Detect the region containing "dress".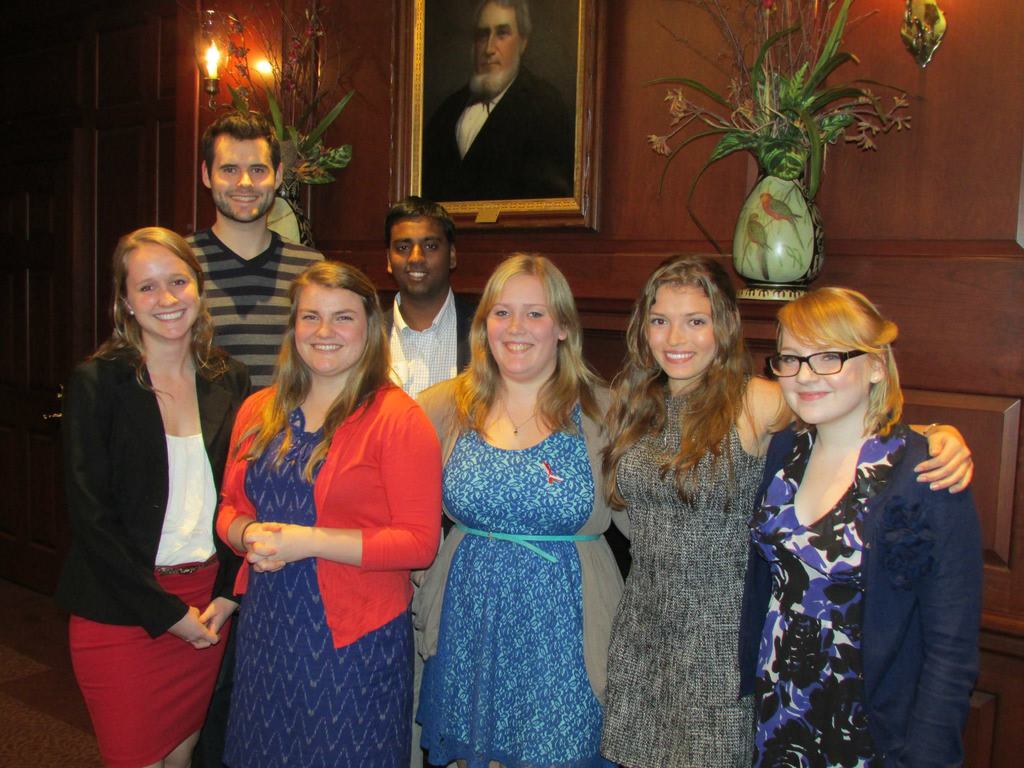
422/406/604/767.
